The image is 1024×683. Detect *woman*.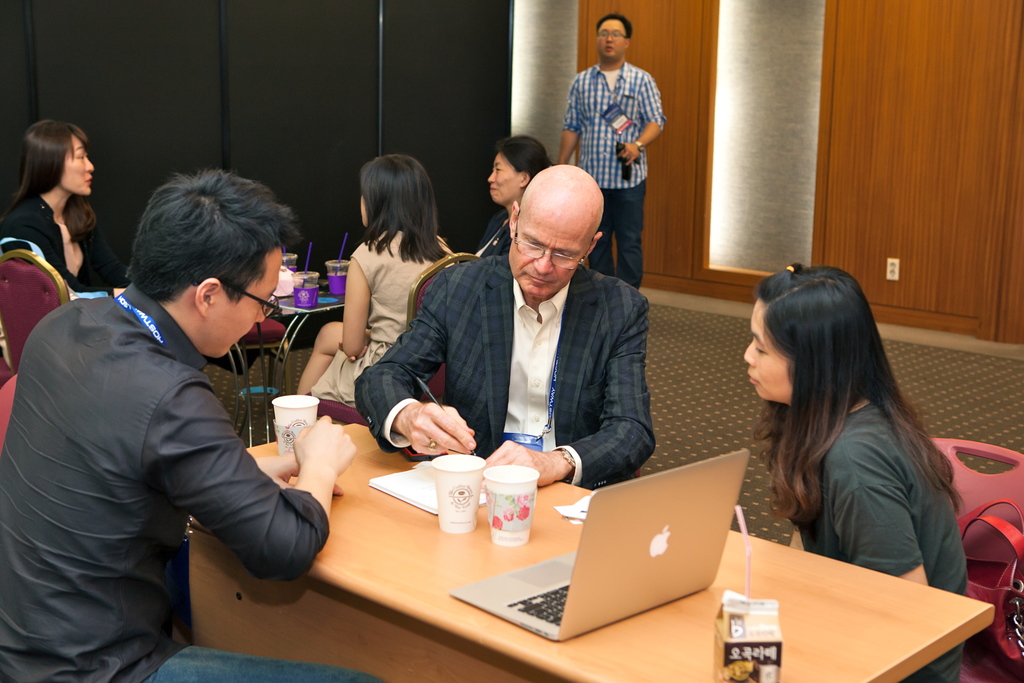
Detection: bbox=(6, 111, 118, 317).
